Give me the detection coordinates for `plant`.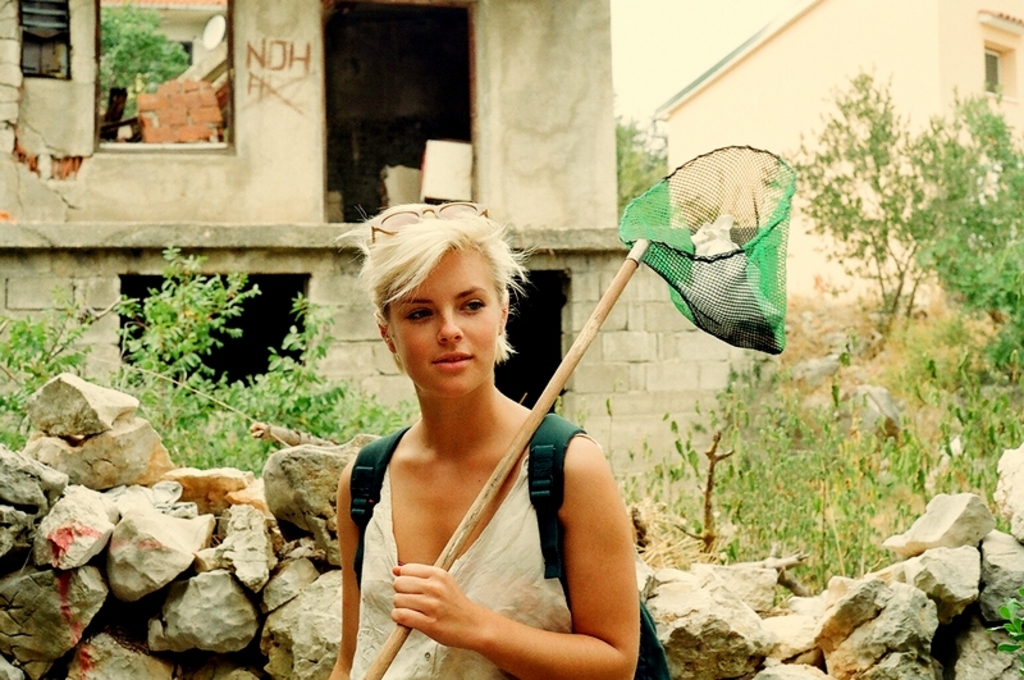
Rect(973, 575, 1023, 679).
